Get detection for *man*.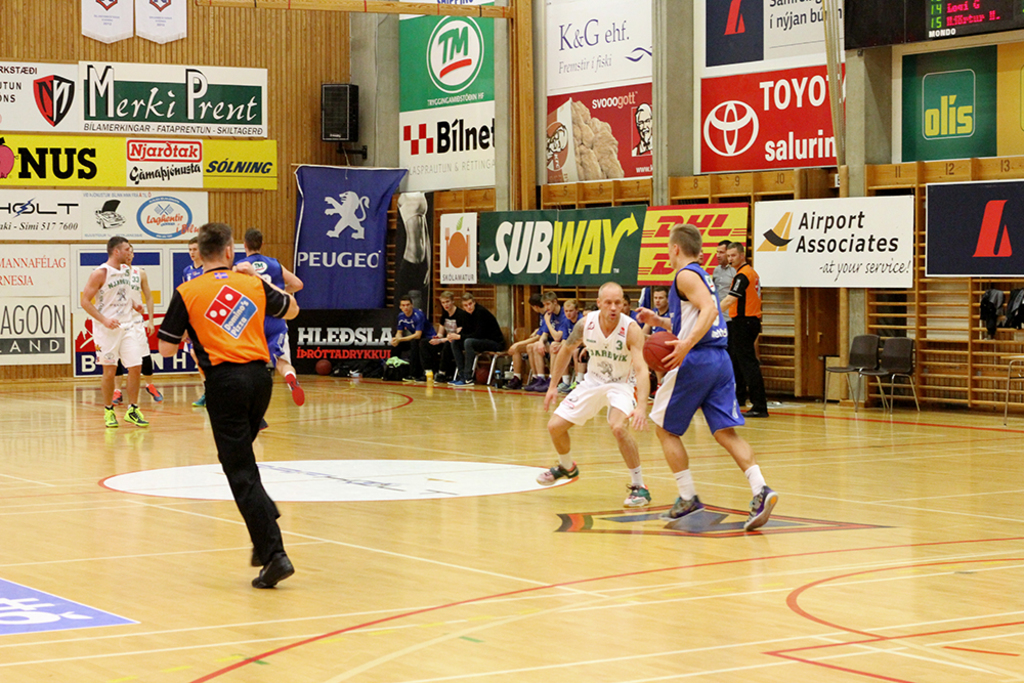
Detection: 450/294/513/388.
